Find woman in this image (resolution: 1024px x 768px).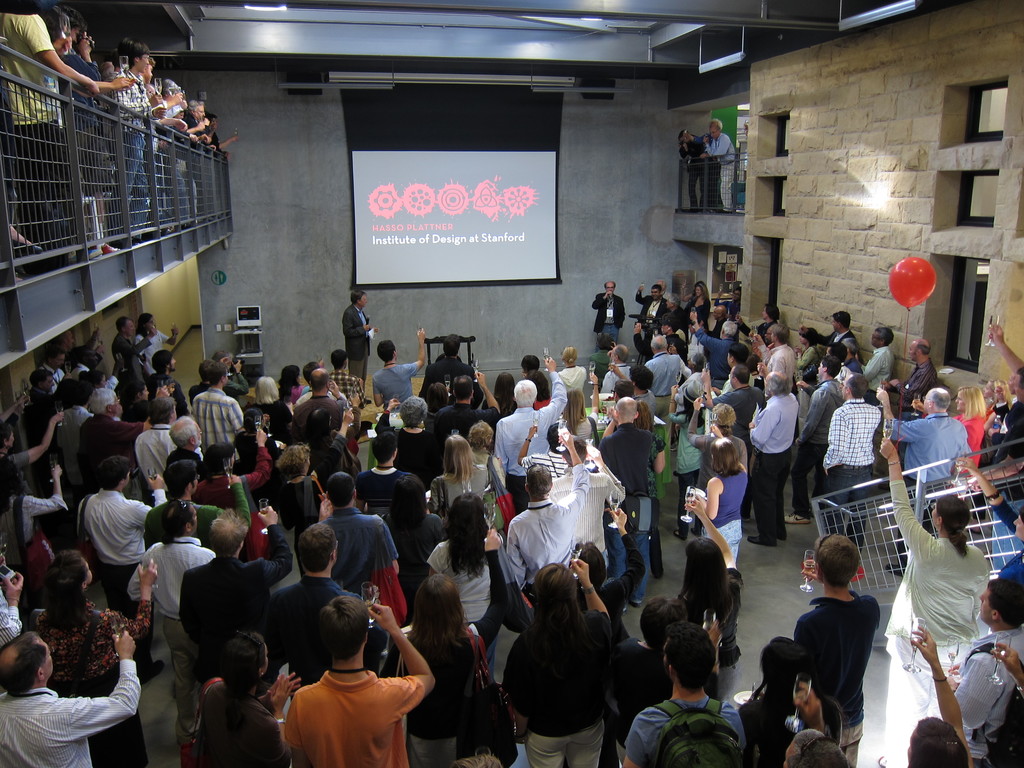
189/424/271/515.
